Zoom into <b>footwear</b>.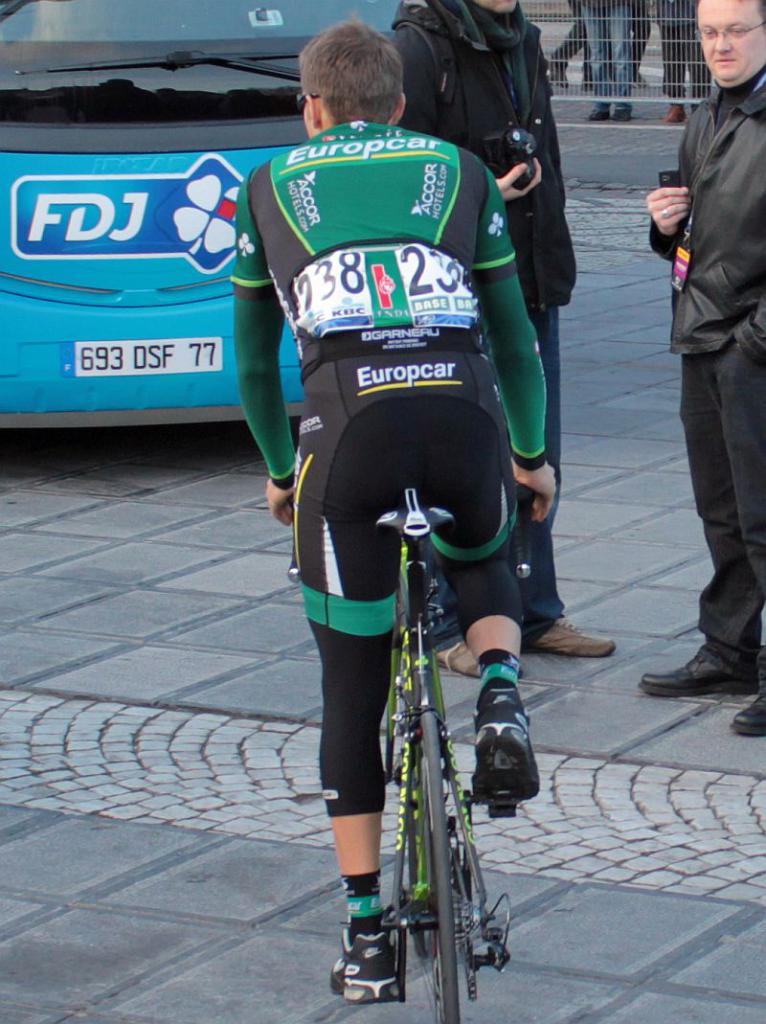
Zoom target: 535:607:622:660.
